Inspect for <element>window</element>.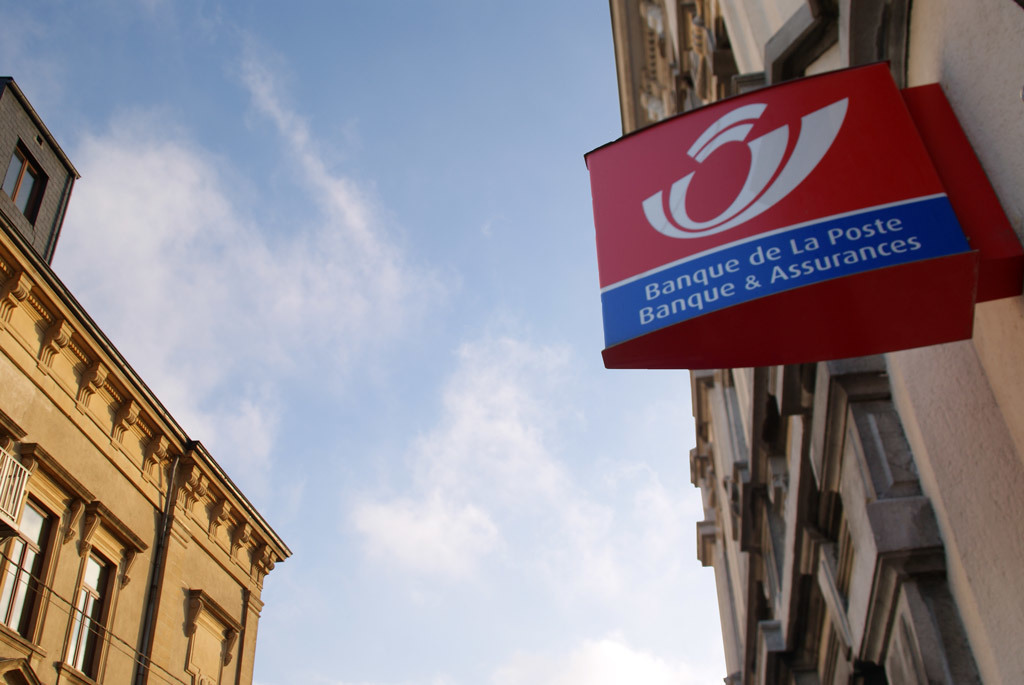
Inspection: bbox(0, 125, 67, 242).
